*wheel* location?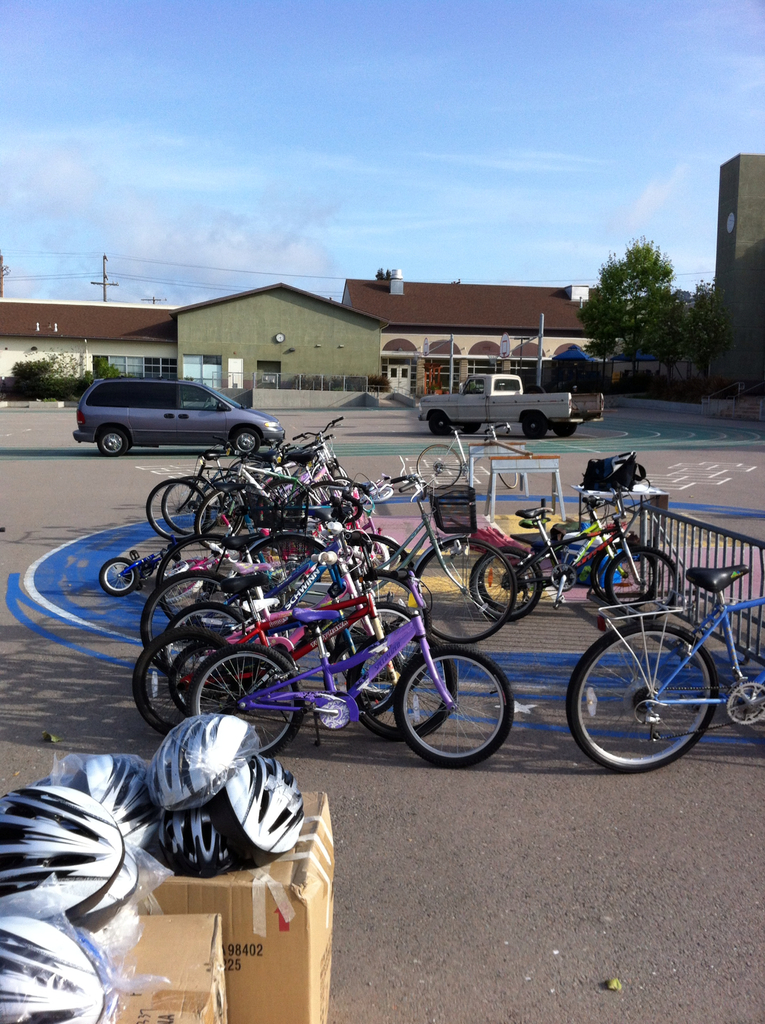
550,420,574,440
